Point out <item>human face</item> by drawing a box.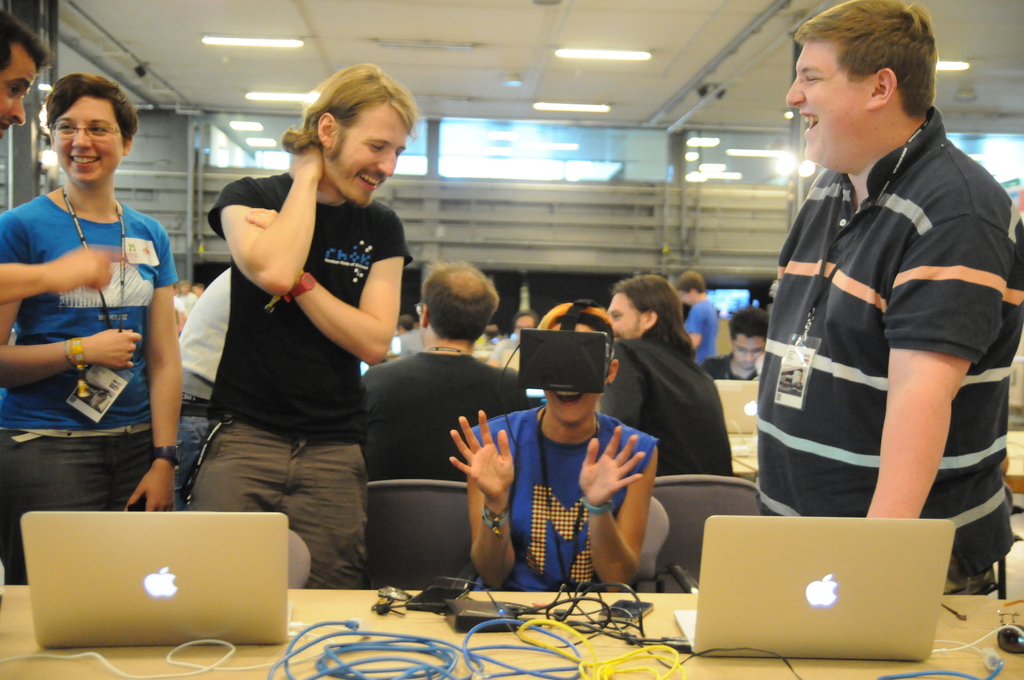
0:51:35:142.
